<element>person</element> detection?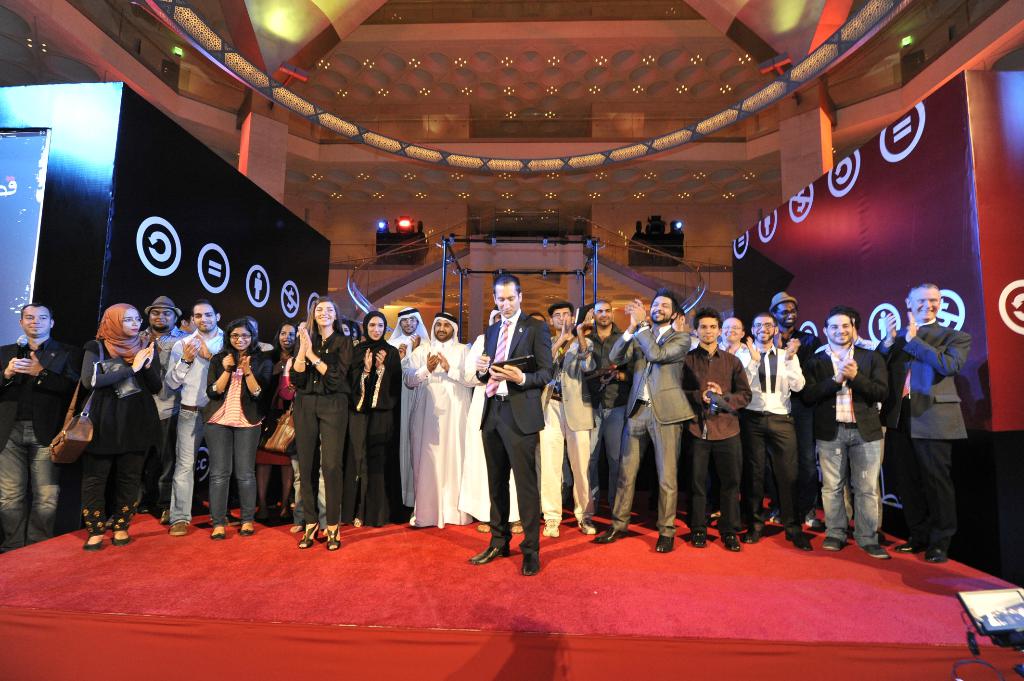
left=260, top=323, right=293, bottom=522
